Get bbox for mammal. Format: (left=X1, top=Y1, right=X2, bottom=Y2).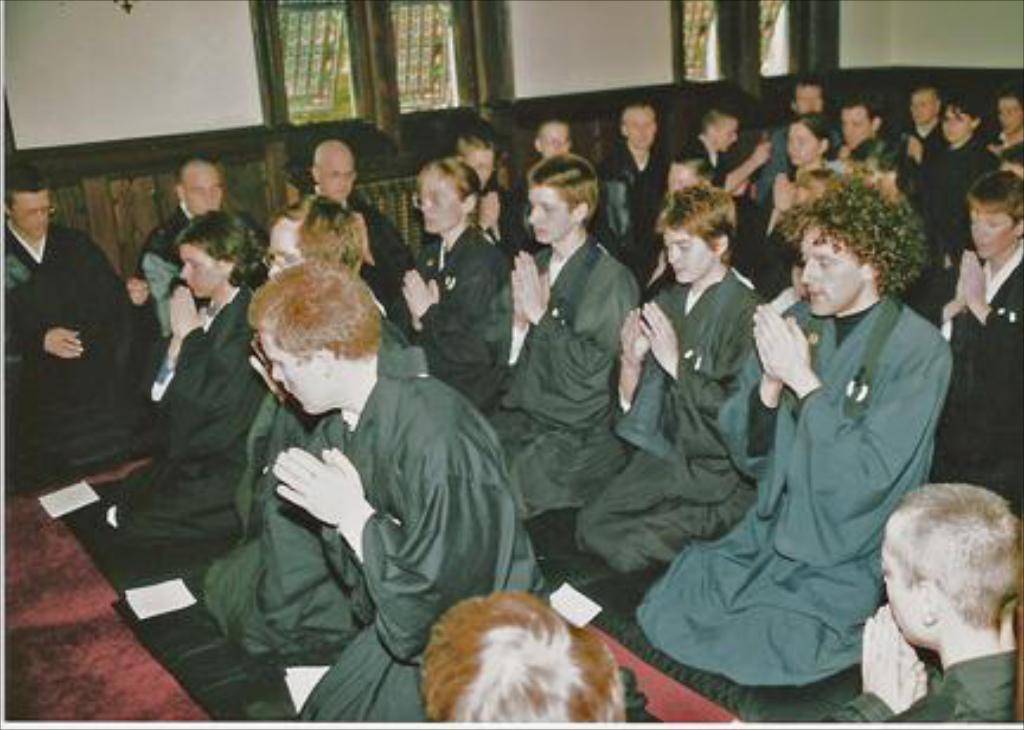
(left=206, top=192, right=403, bottom=659).
